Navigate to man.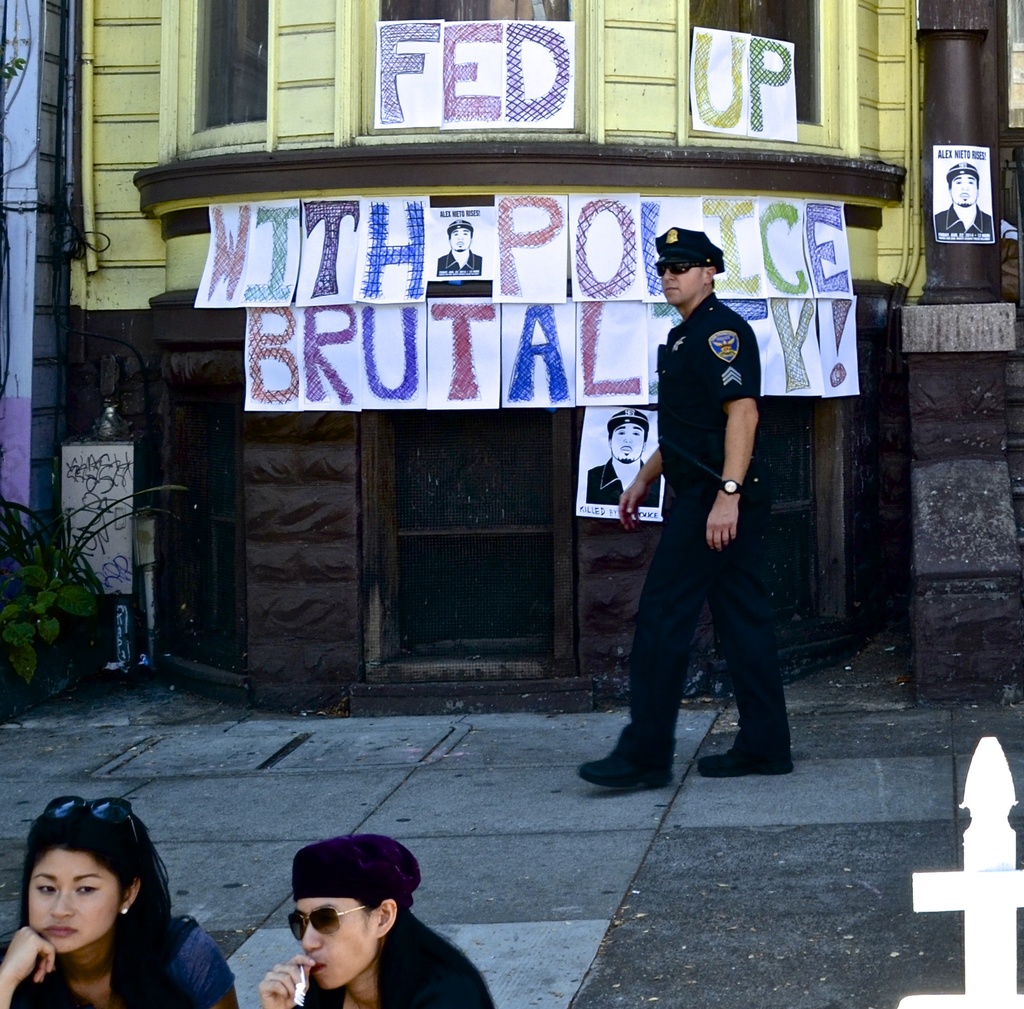
Navigation target: [x1=600, y1=238, x2=796, y2=796].
